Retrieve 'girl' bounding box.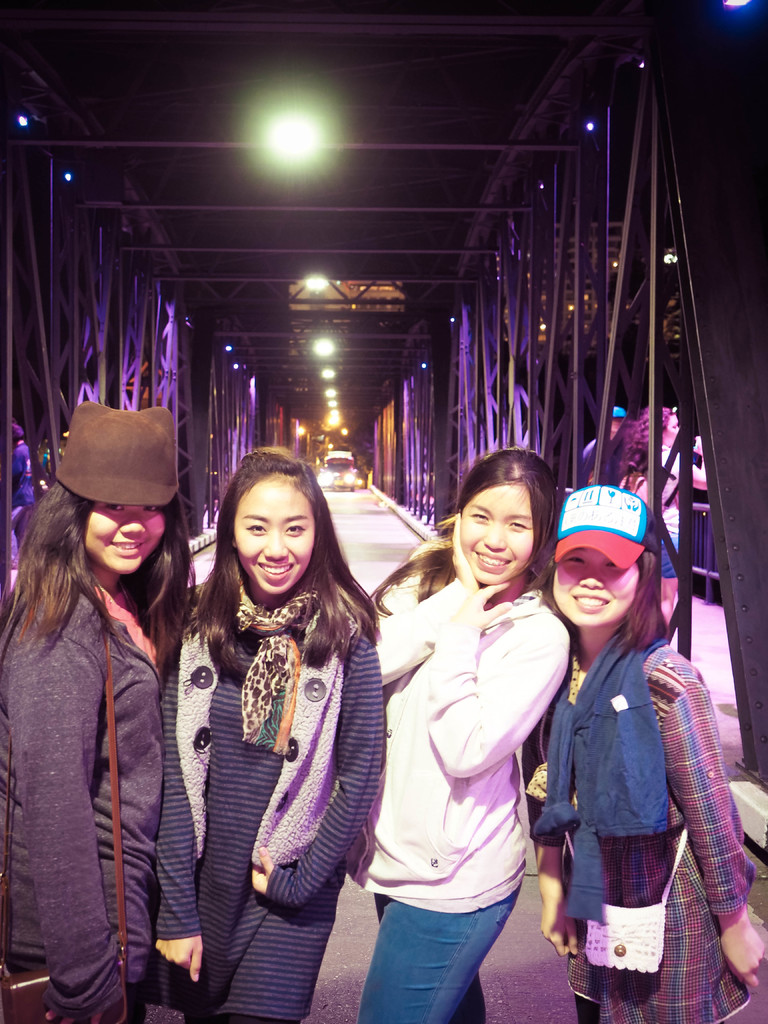
Bounding box: locate(367, 438, 571, 1023).
